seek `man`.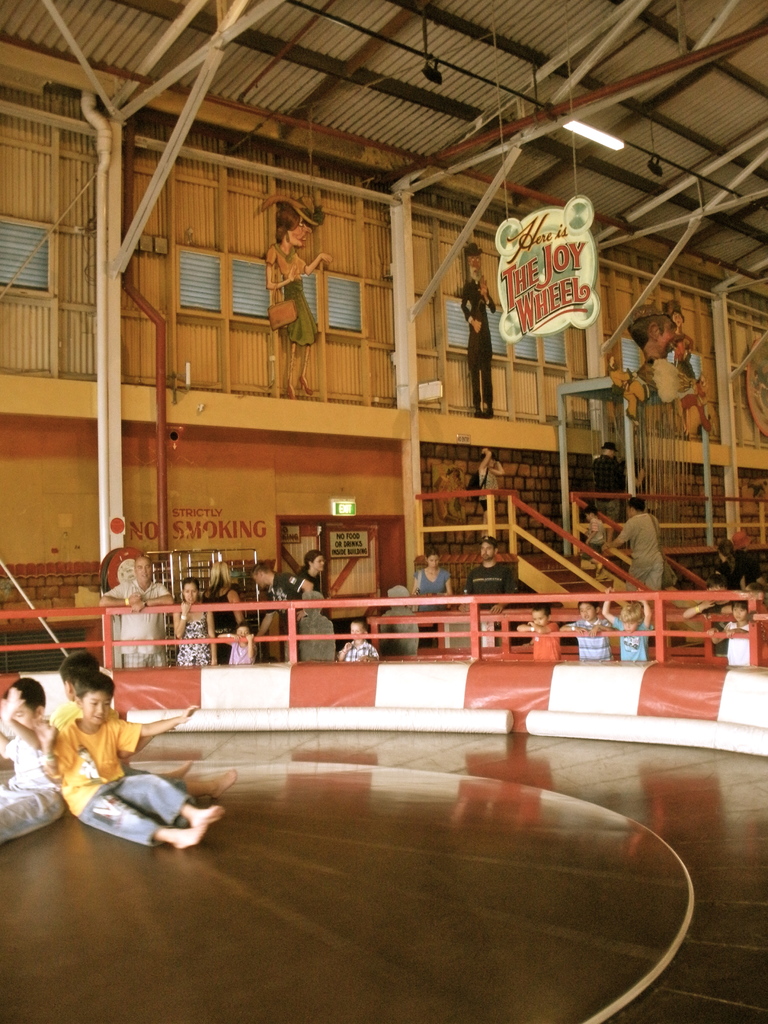
l=603, t=499, r=666, b=606.
